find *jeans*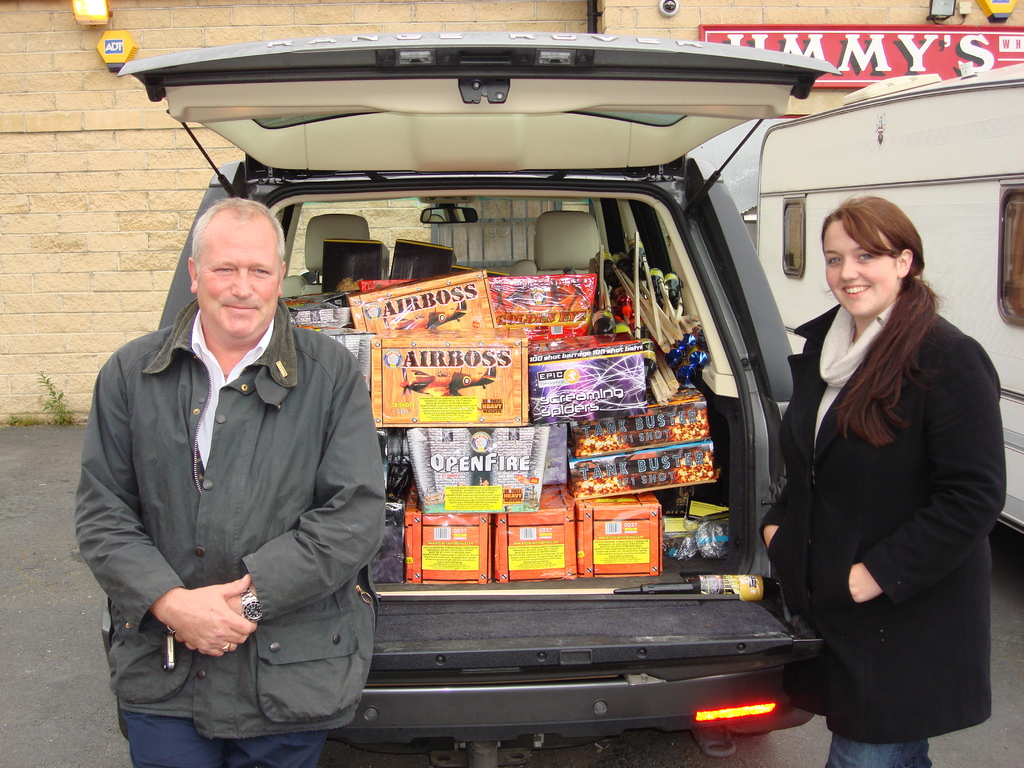
bbox(823, 734, 948, 767)
